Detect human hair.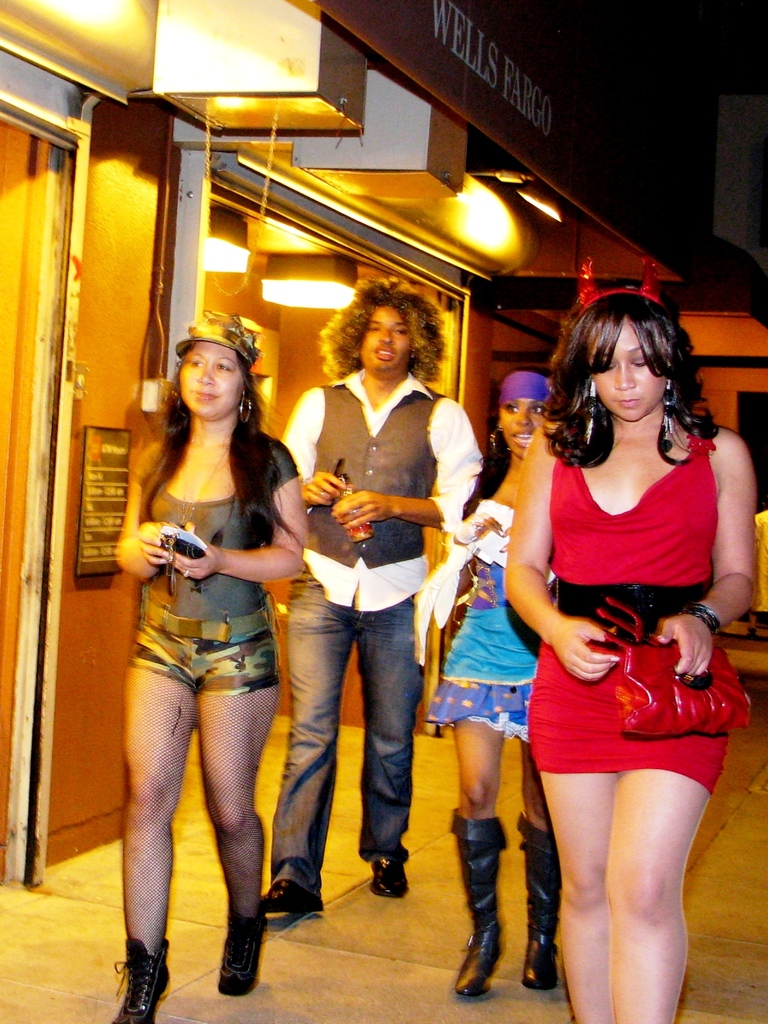
Detected at bbox=[321, 276, 447, 380].
